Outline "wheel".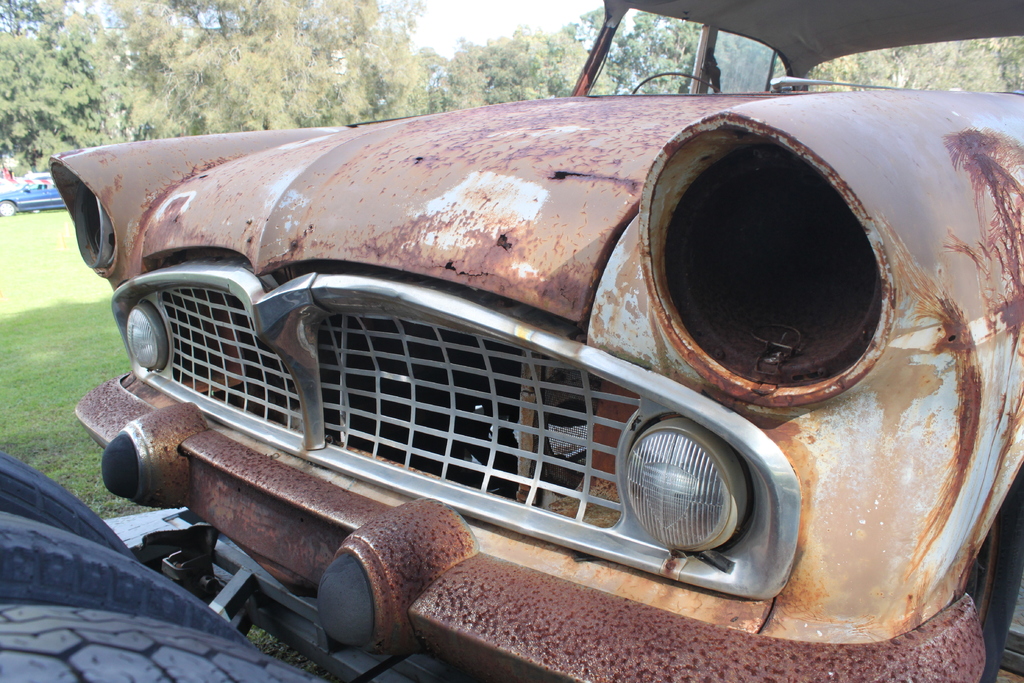
Outline: <box>0,449,132,555</box>.
